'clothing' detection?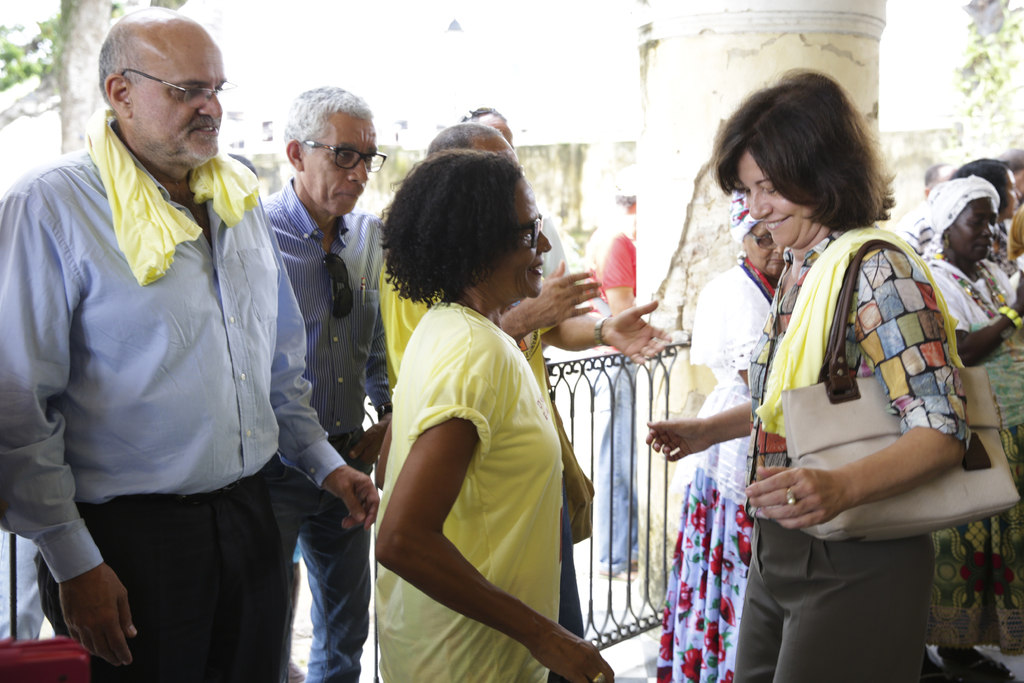
[left=0, top=528, right=45, bottom=642]
